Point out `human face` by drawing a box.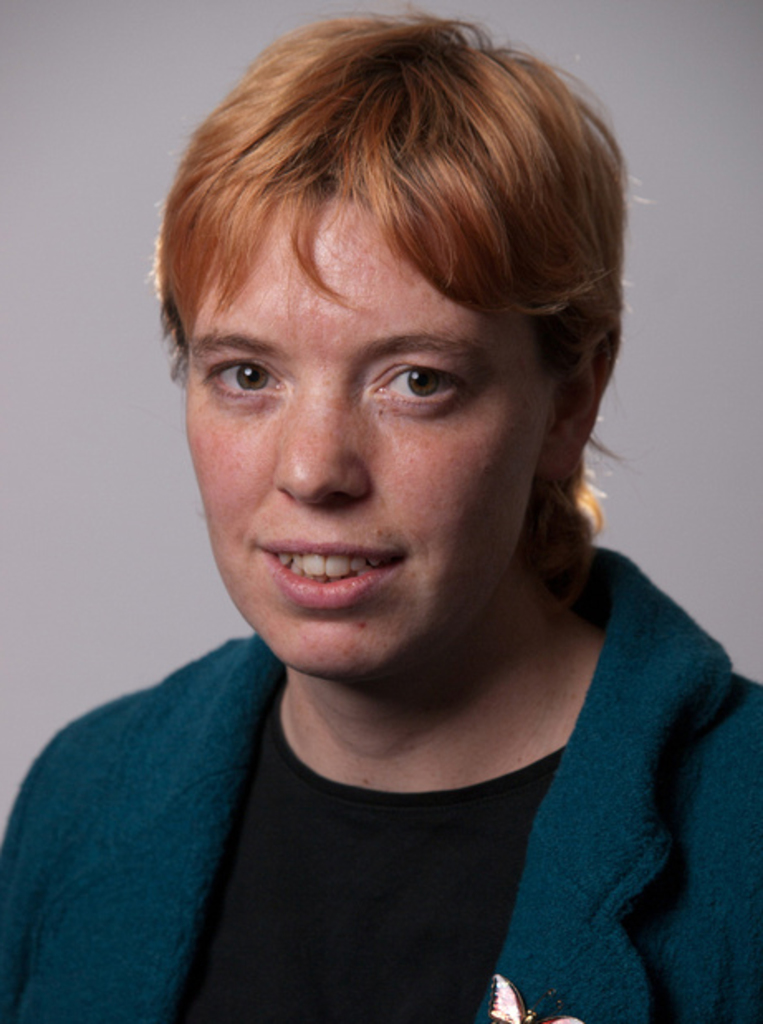
[179,184,568,677].
